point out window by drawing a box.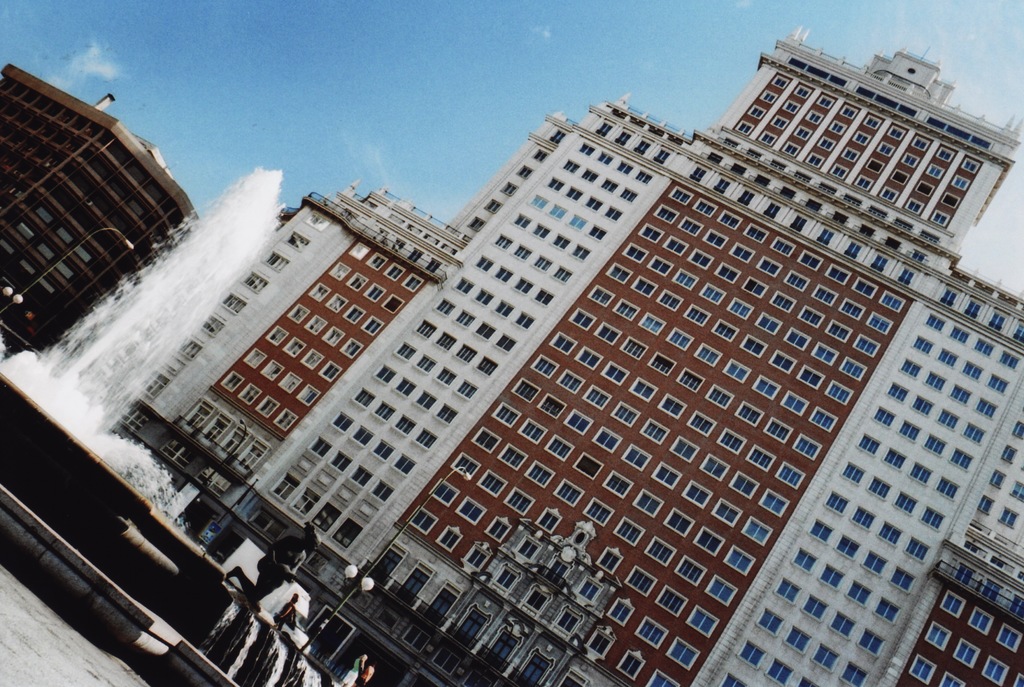
left=470, top=426, right=499, bottom=451.
